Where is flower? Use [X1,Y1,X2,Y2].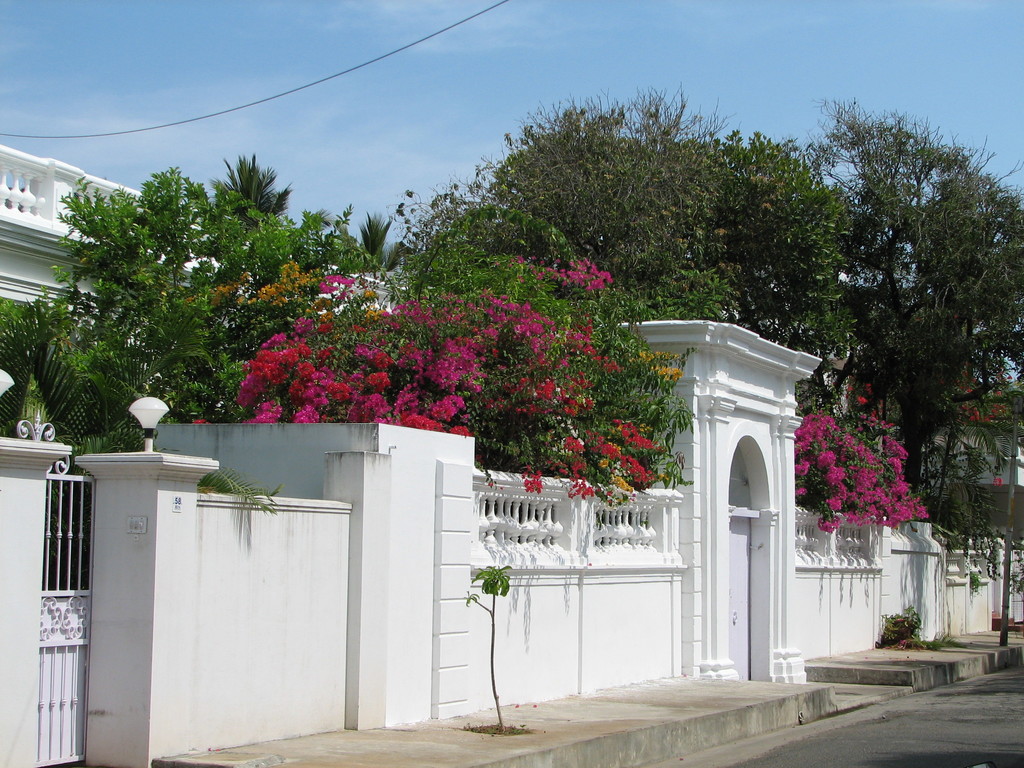
[495,252,619,293].
